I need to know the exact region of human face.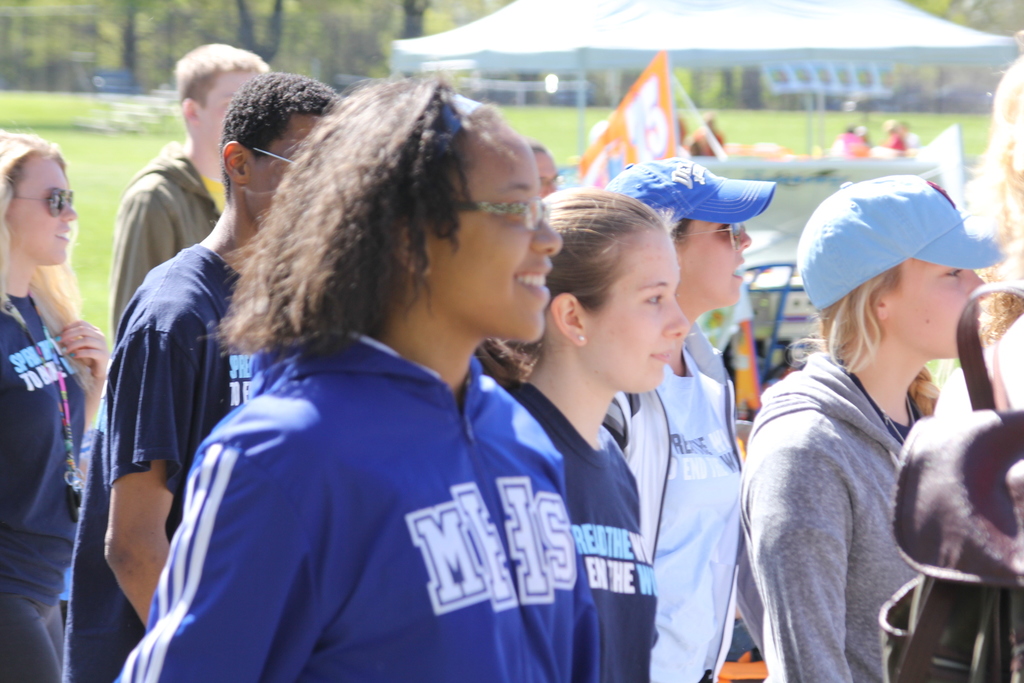
Region: bbox(430, 124, 568, 352).
